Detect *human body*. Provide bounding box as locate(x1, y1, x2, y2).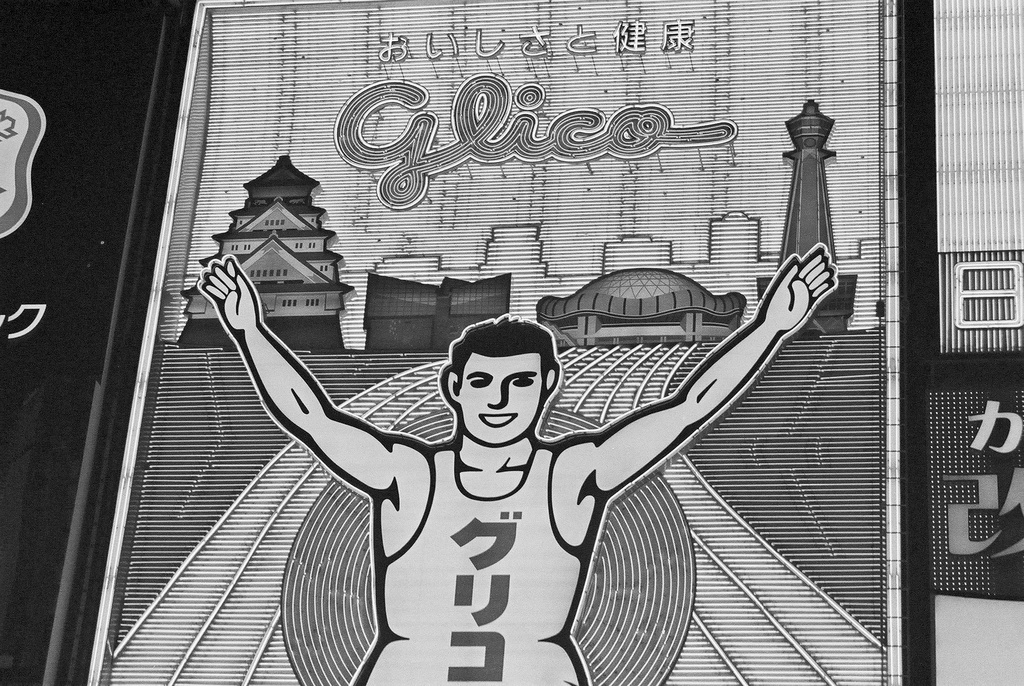
locate(211, 199, 853, 682).
